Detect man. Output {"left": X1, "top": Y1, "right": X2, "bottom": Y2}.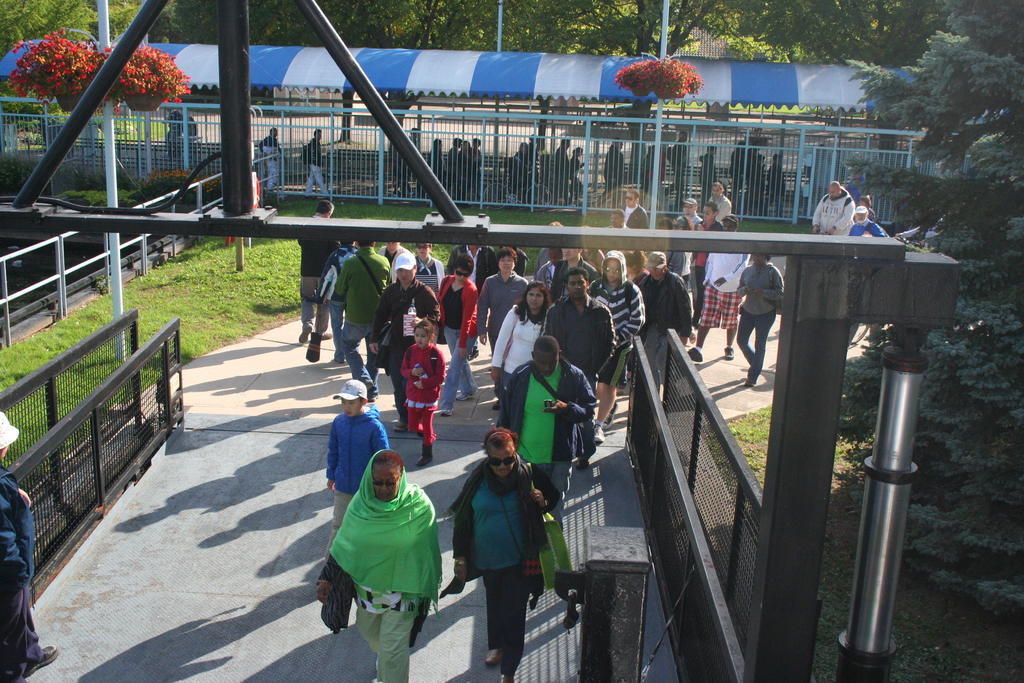
{"left": 296, "top": 197, "right": 339, "bottom": 343}.
